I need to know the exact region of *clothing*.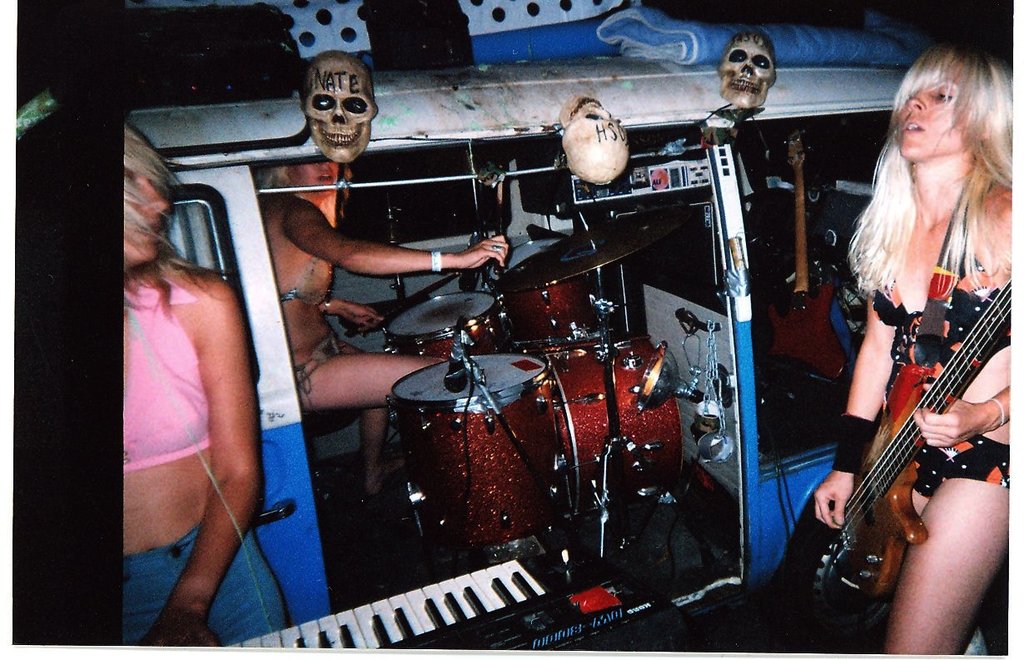
Region: select_region(294, 328, 350, 427).
